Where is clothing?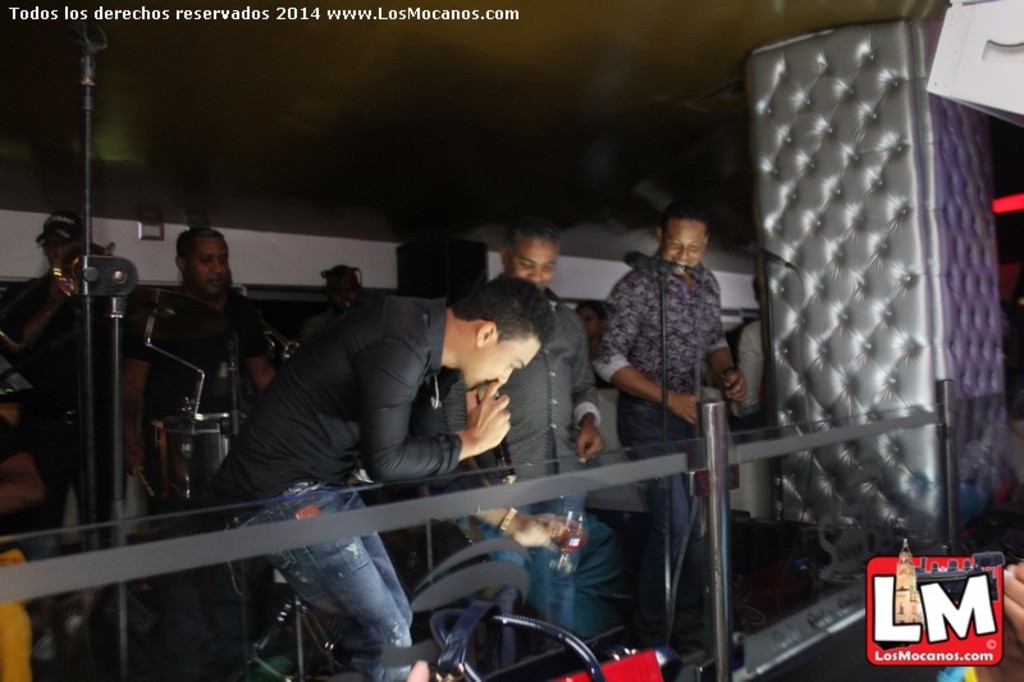
131, 297, 266, 496.
